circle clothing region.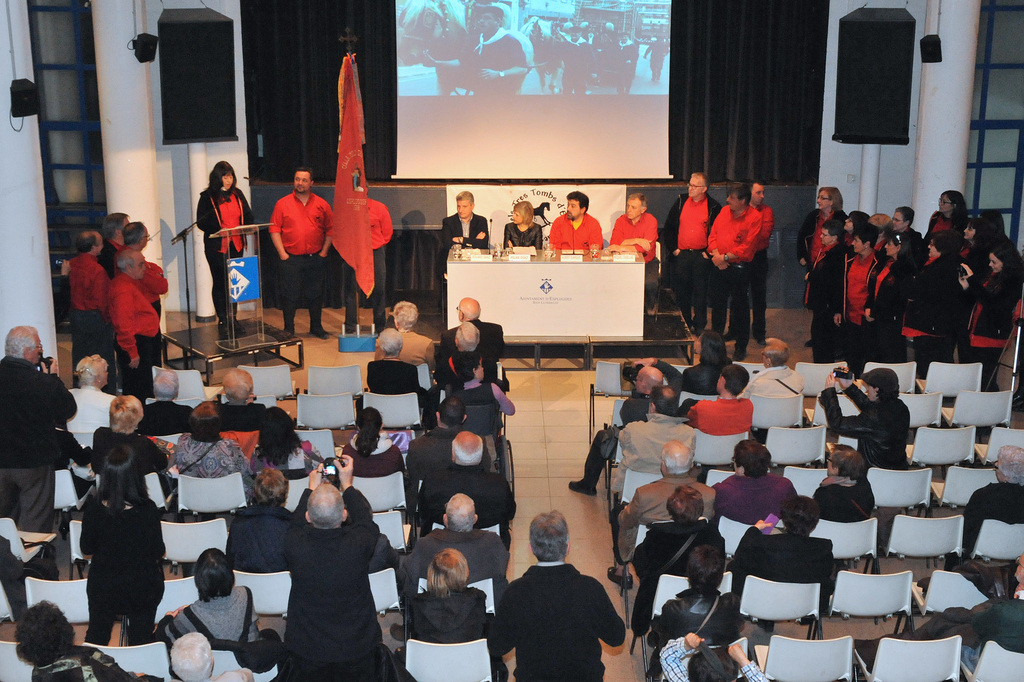
Region: locate(161, 668, 257, 681).
